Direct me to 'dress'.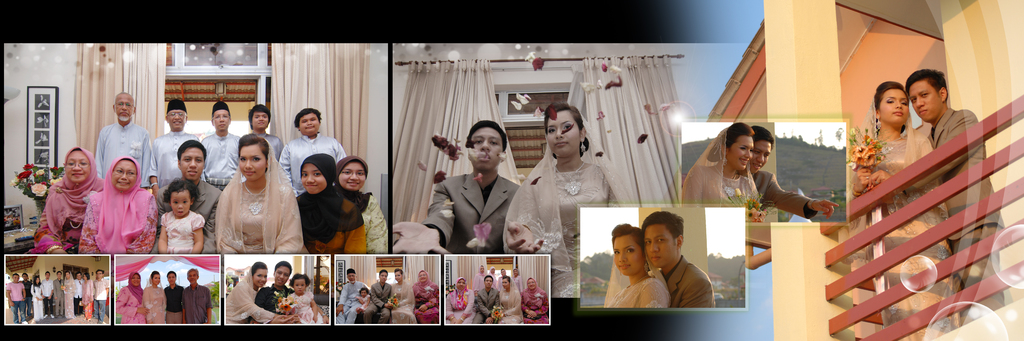
Direction: 685, 172, 760, 210.
